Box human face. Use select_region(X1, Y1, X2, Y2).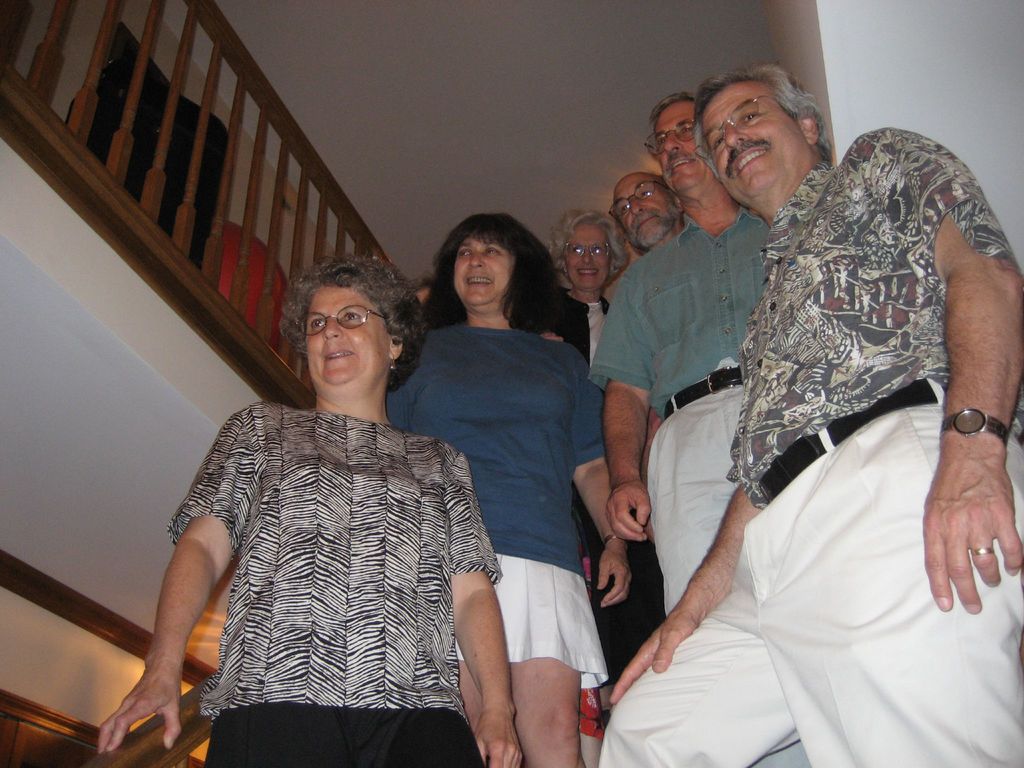
select_region(611, 179, 675, 247).
